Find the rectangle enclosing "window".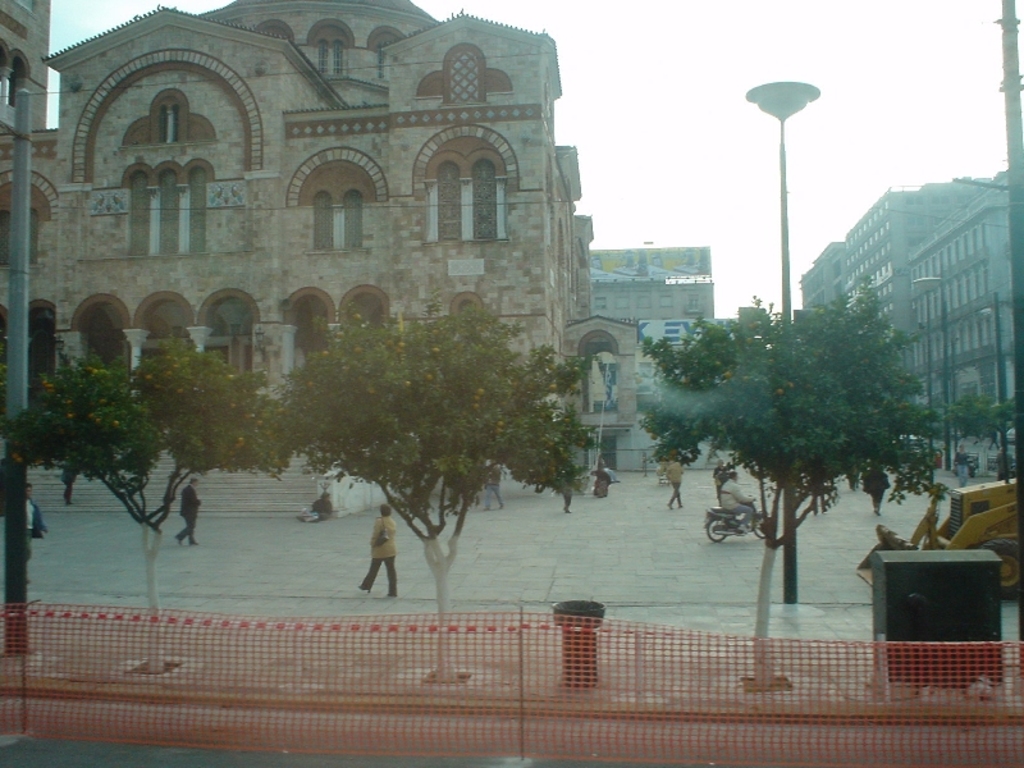
<bbox>122, 154, 216, 257</bbox>.
